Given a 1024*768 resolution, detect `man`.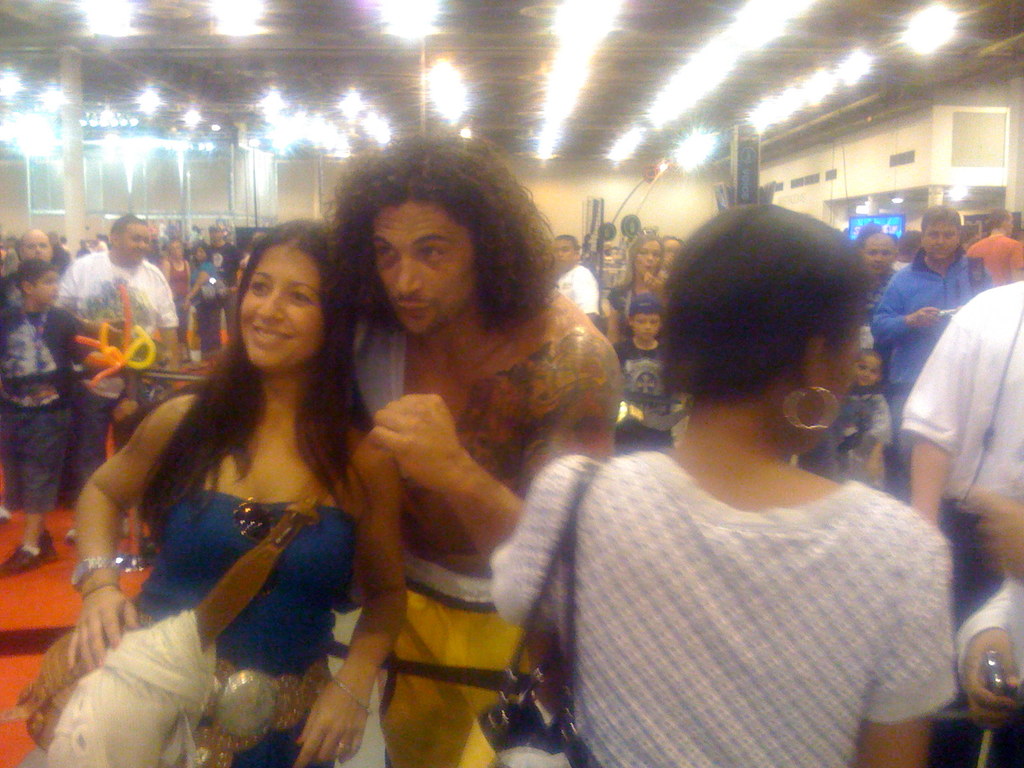
<box>194,222,247,344</box>.
